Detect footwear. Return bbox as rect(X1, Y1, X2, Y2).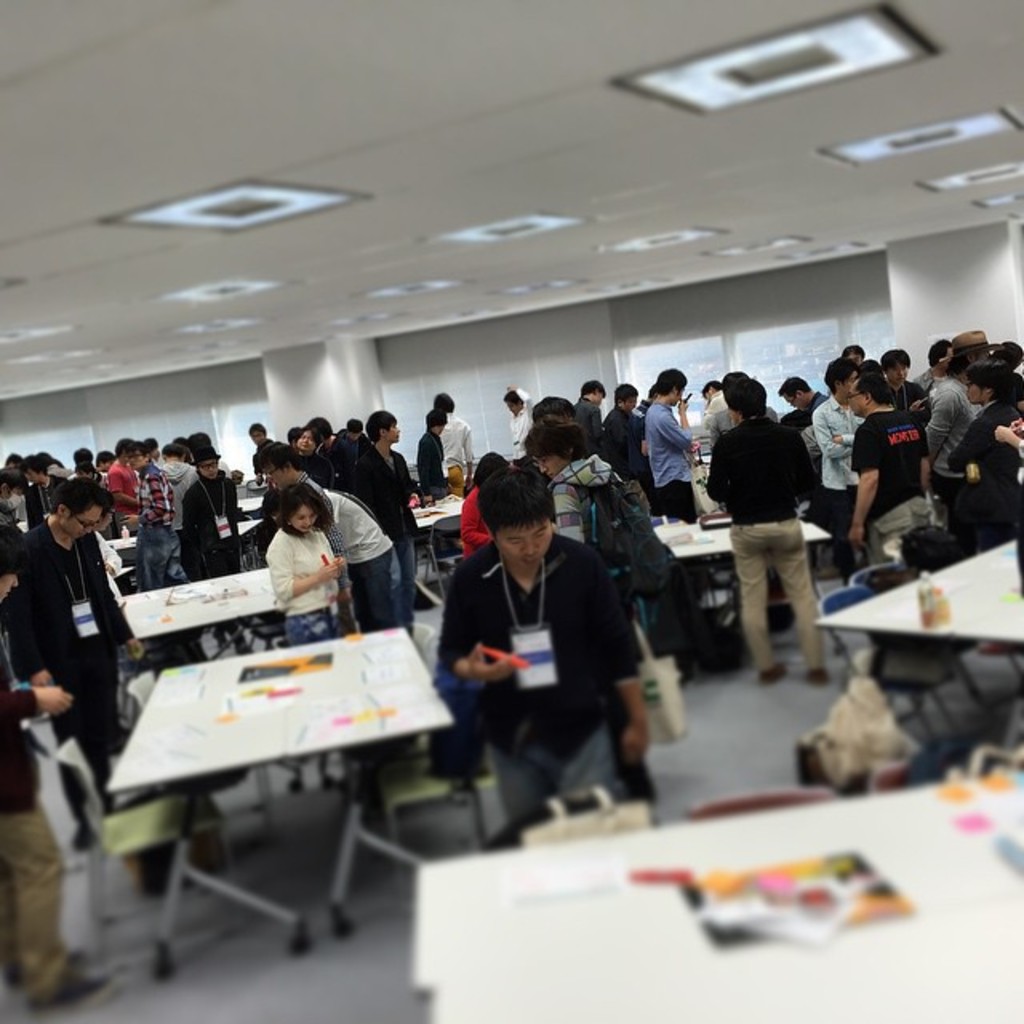
rect(213, 629, 227, 648).
